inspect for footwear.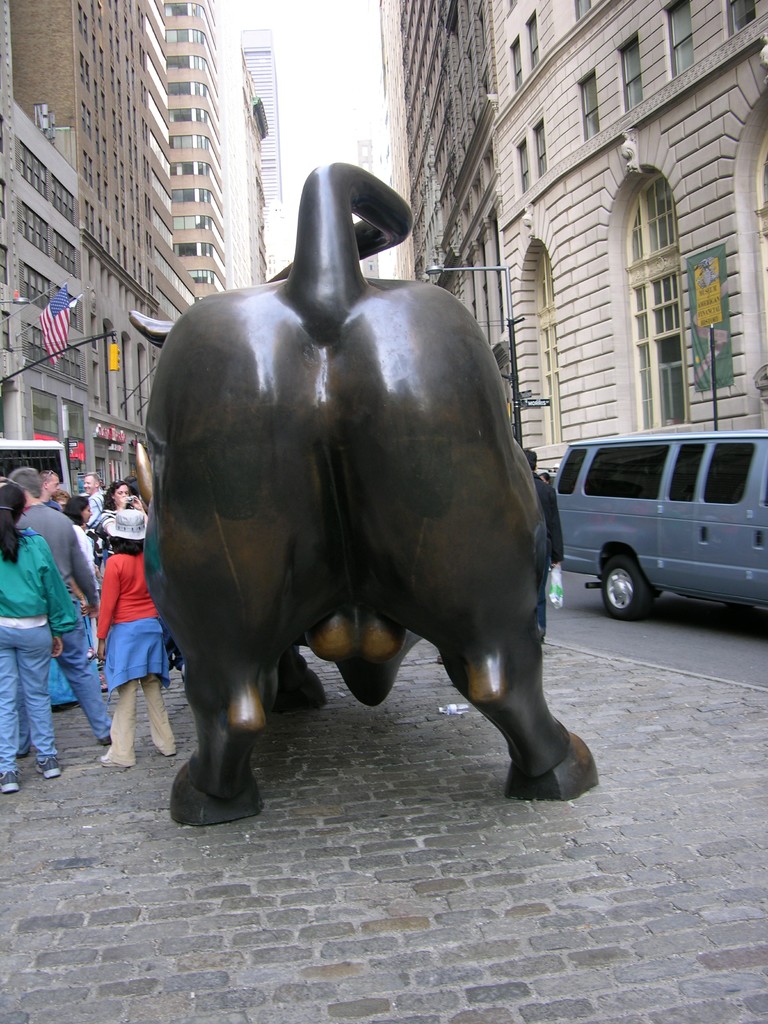
Inspection: [39, 742, 64, 783].
